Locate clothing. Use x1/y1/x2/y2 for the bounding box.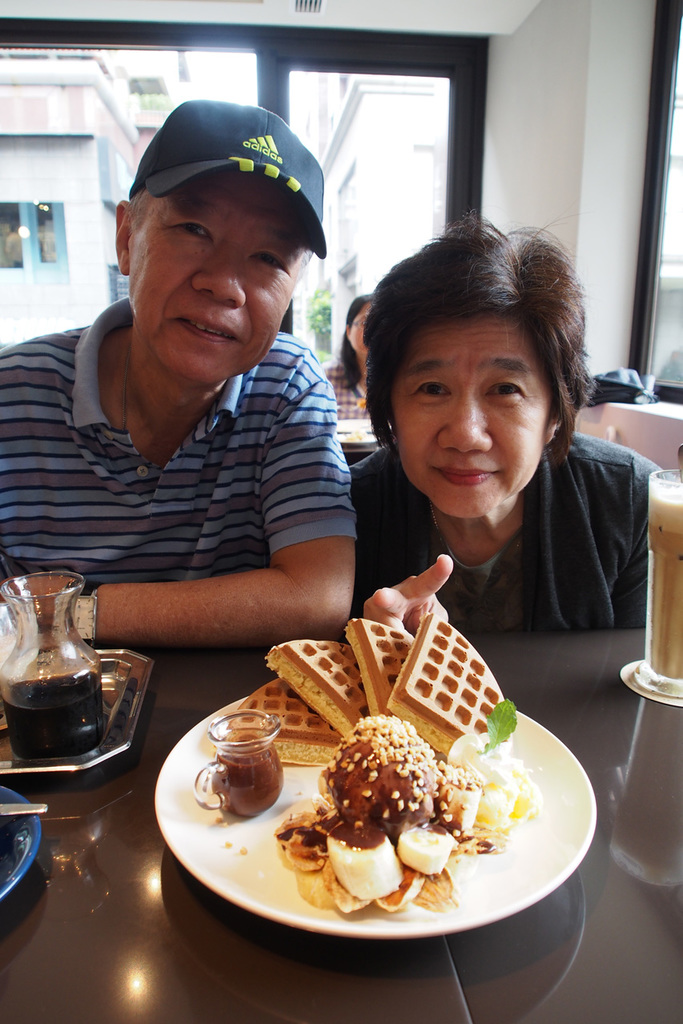
321/353/372/422.
